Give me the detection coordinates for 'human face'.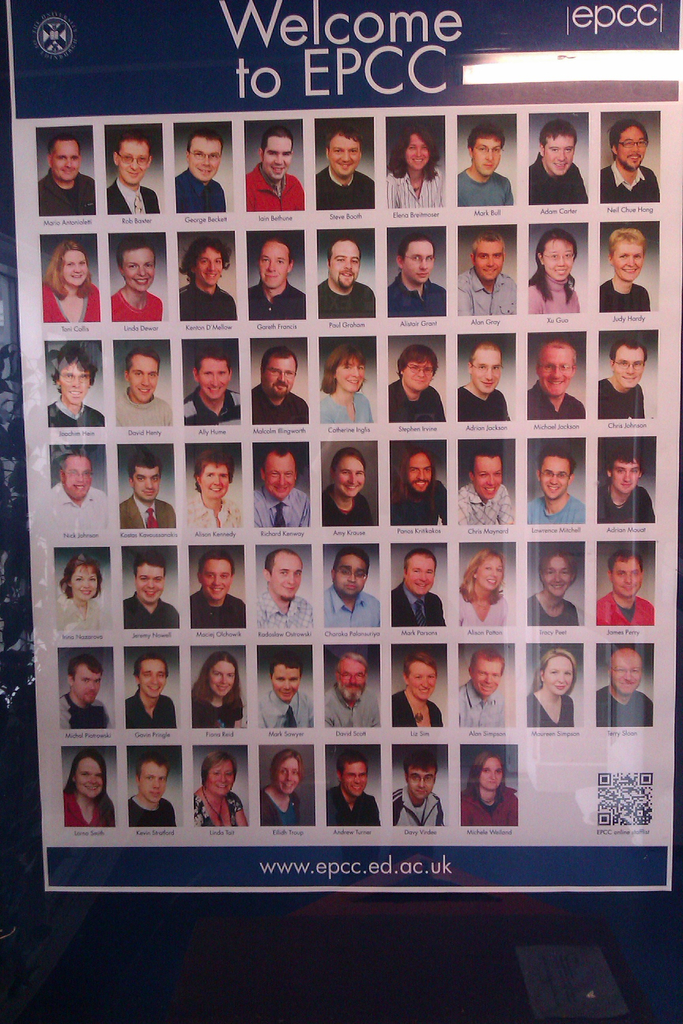
region(401, 452, 432, 496).
